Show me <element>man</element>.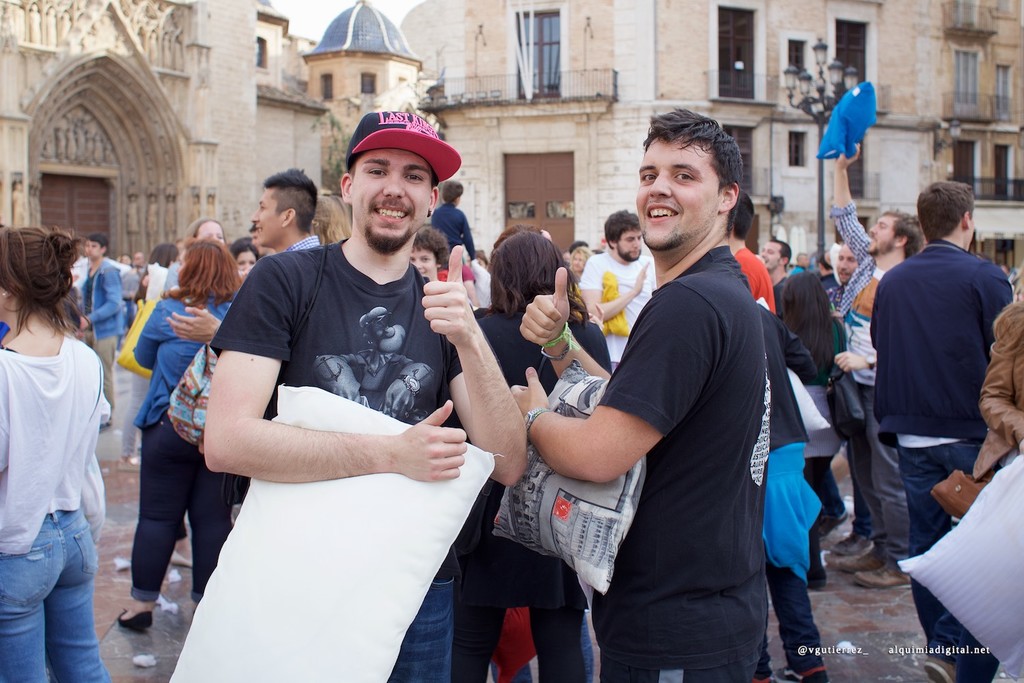
<element>man</element> is here: locate(195, 107, 531, 682).
